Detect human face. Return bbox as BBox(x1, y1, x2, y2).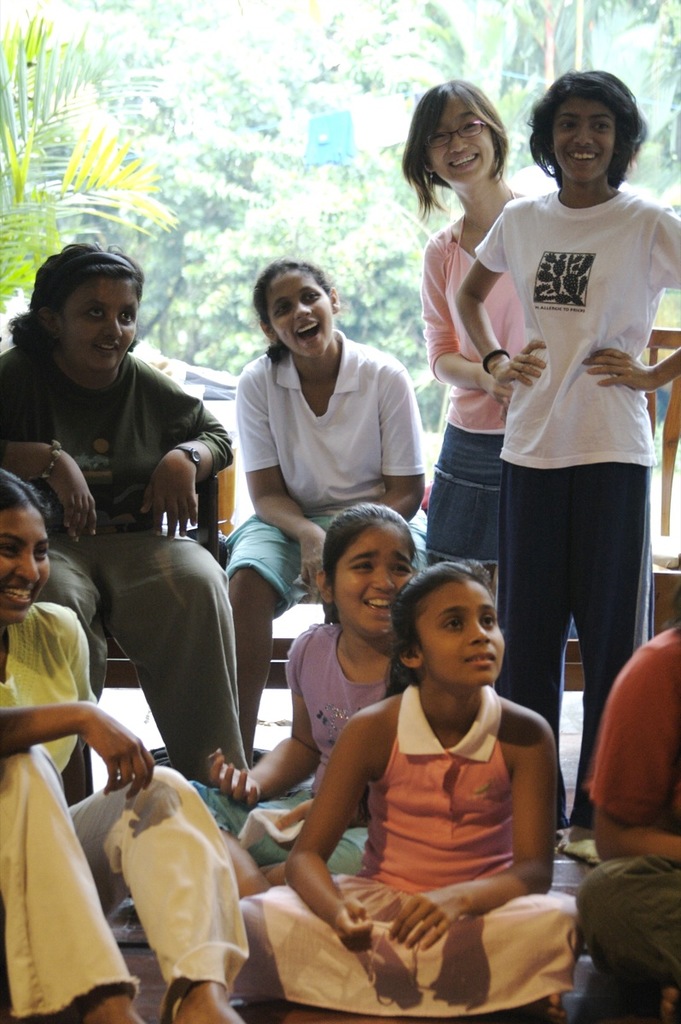
BBox(0, 501, 45, 636).
